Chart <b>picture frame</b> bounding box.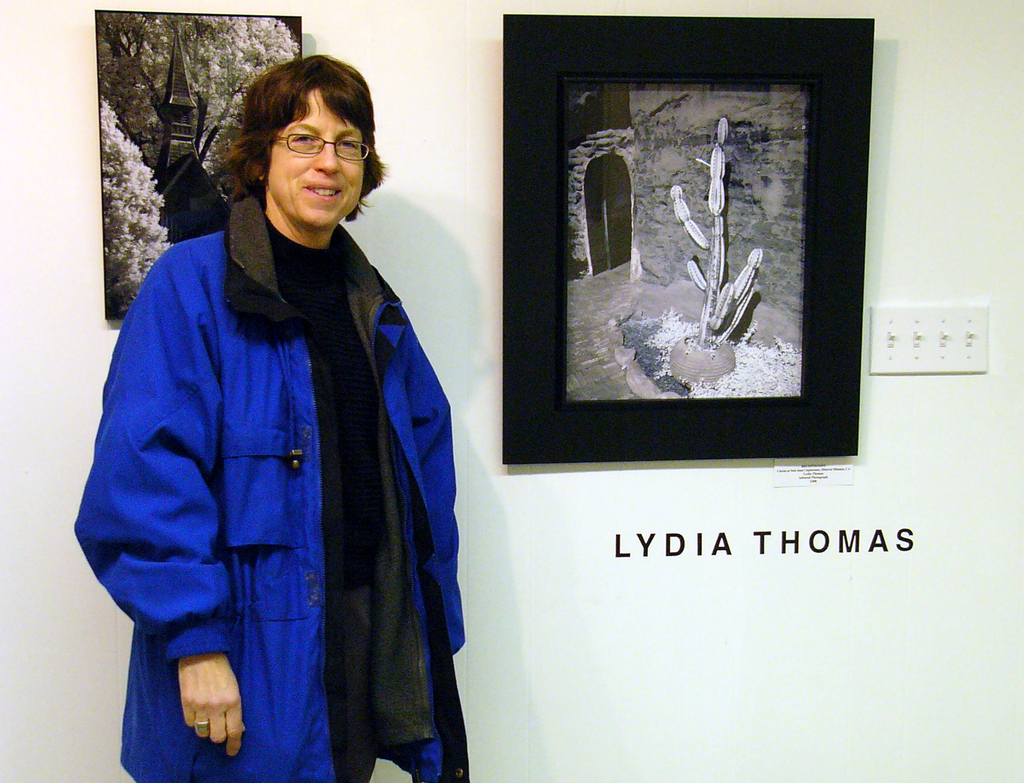
Charted: x1=482 y1=13 x2=871 y2=461.
